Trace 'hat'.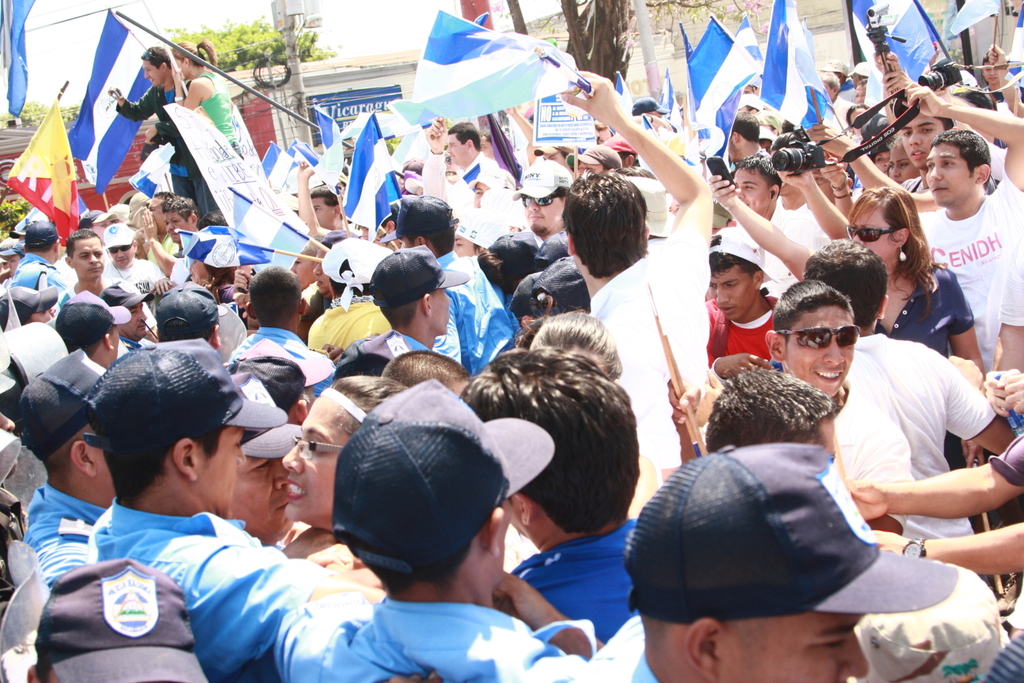
Traced to locate(316, 401, 511, 561).
